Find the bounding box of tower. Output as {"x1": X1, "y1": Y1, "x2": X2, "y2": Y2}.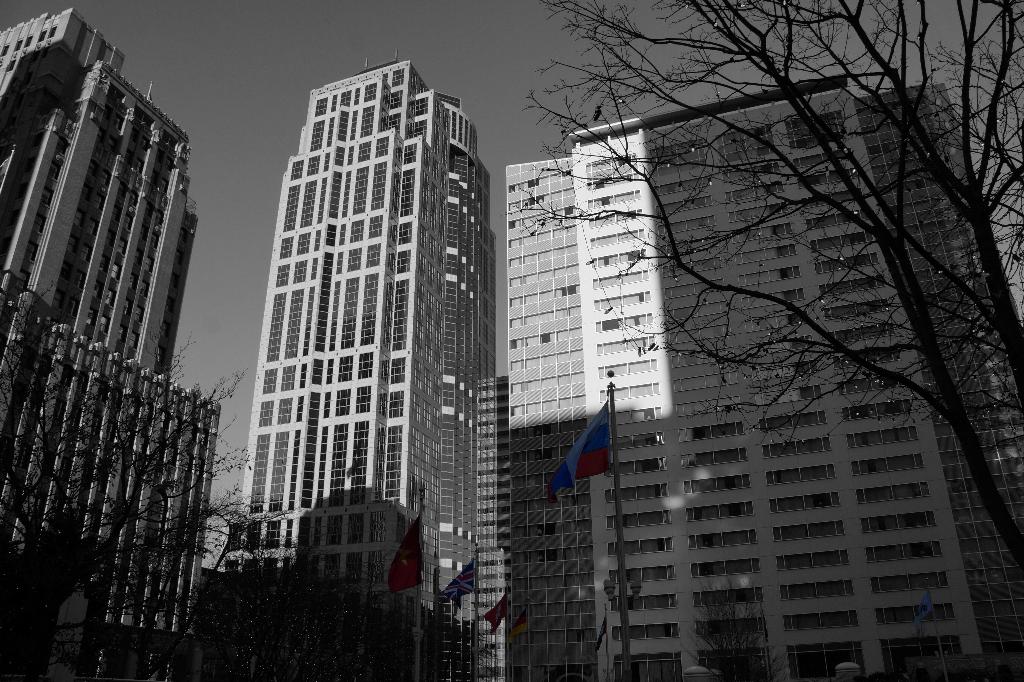
{"x1": 514, "y1": 84, "x2": 1023, "y2": 681}.
